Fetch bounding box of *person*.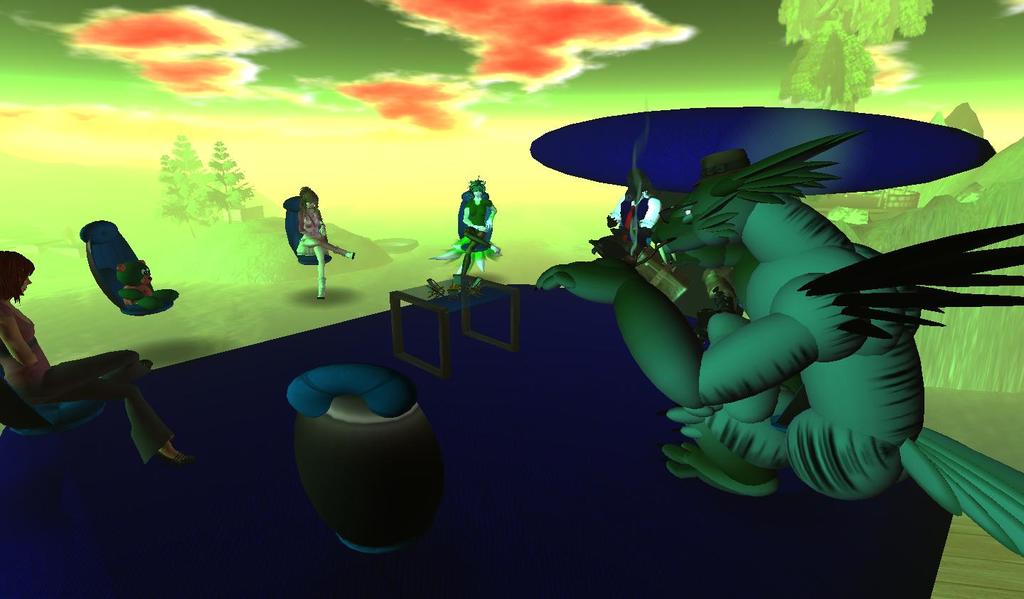
Bbox: bbox(0, 247, 196, 467).
